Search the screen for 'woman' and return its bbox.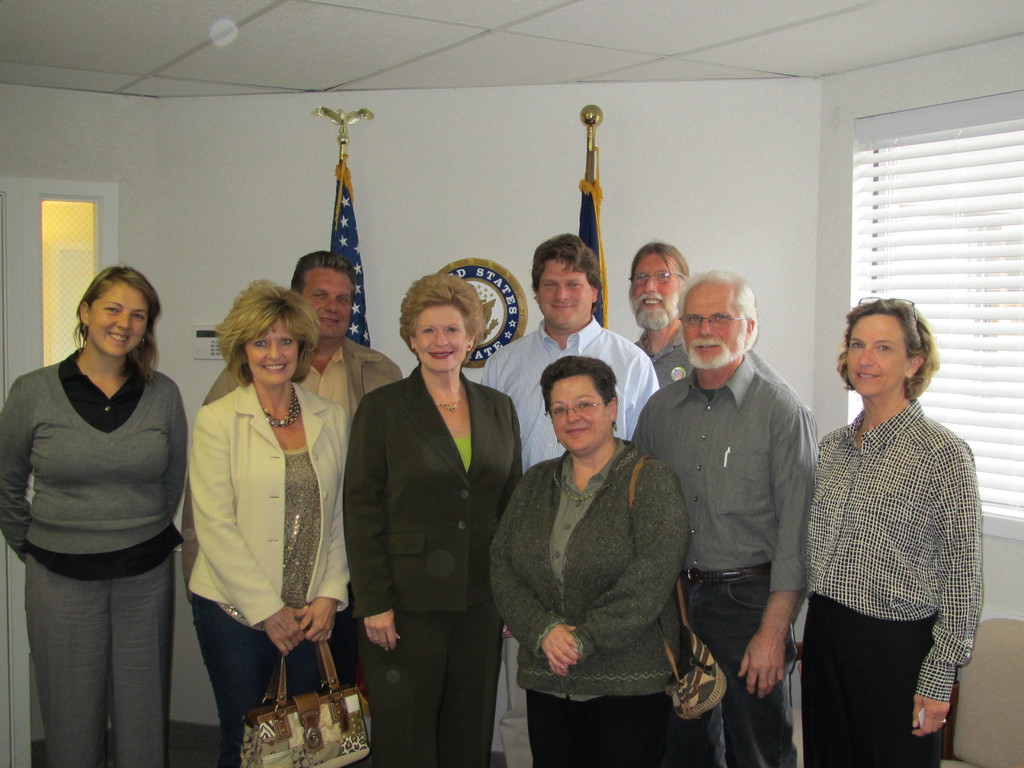
Found: Rect(186, 278, 353, 767).
